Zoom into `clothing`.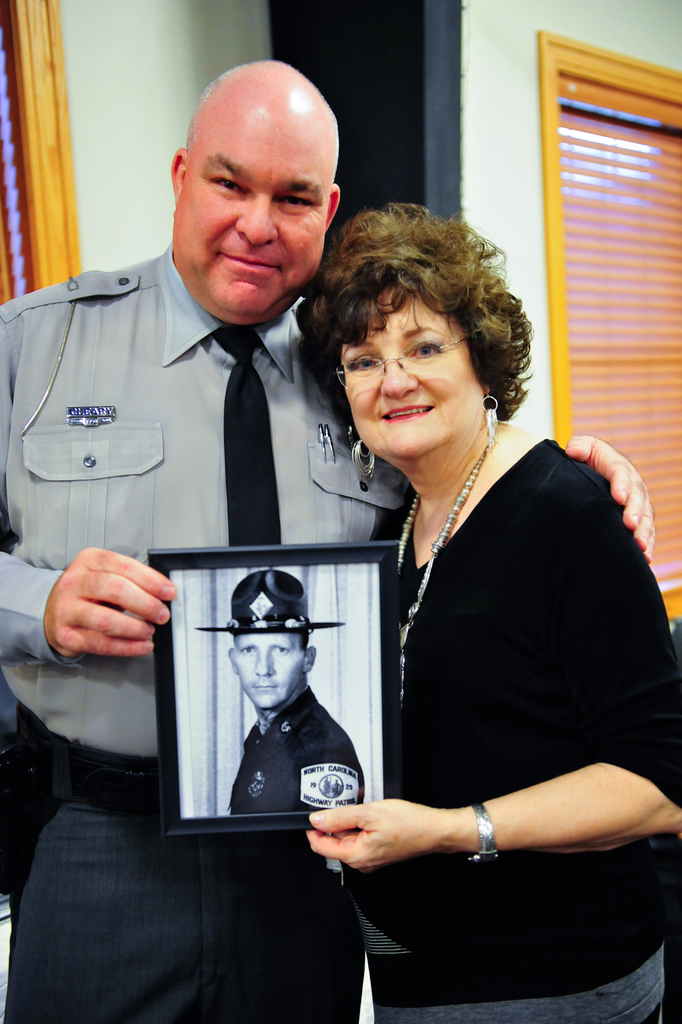
Zoom target: [222, 680, 345, 810].
